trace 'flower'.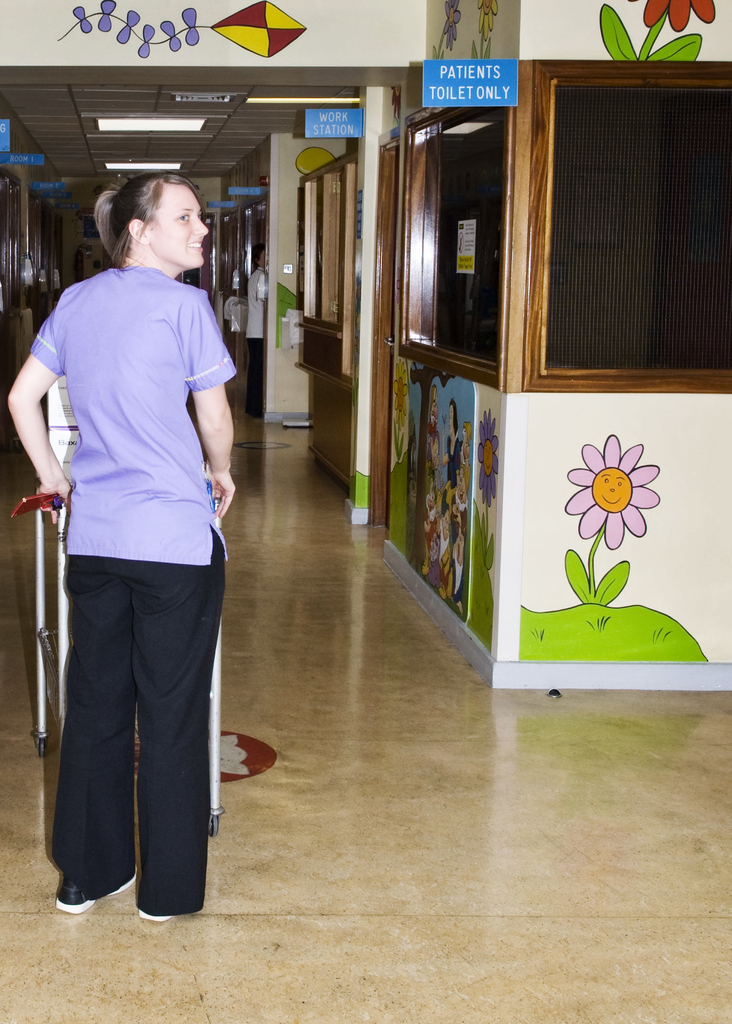
Traced to bbox=(473, 404, 503, 503).
